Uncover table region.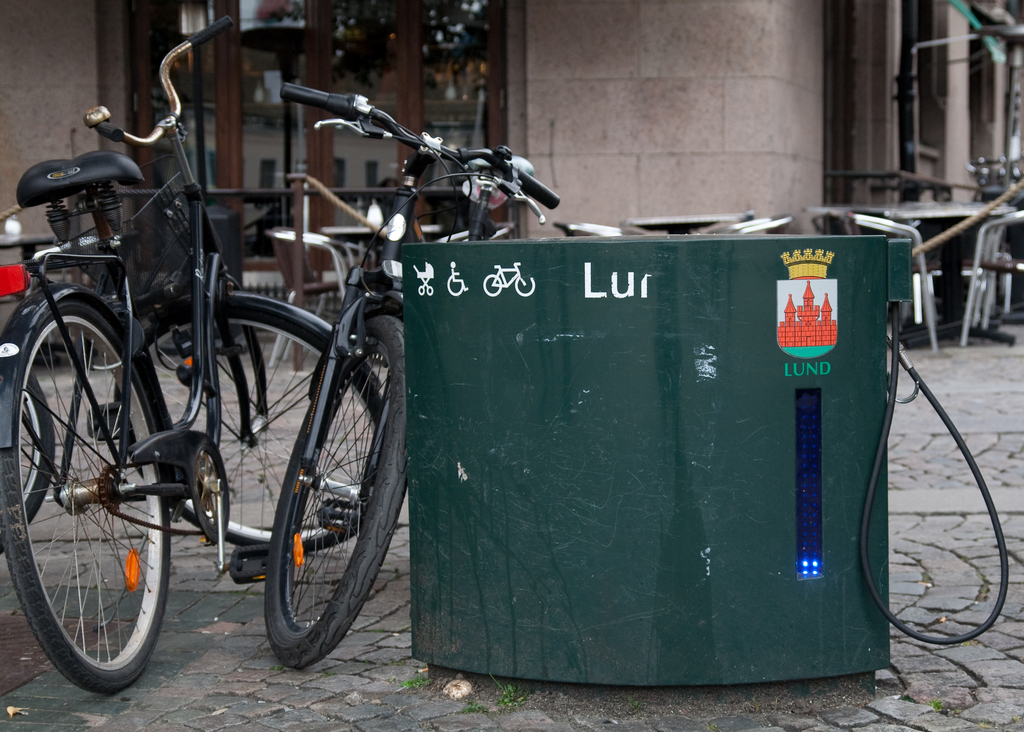
Uncovered: (left=630, top=215, right=753, bottom=234).
